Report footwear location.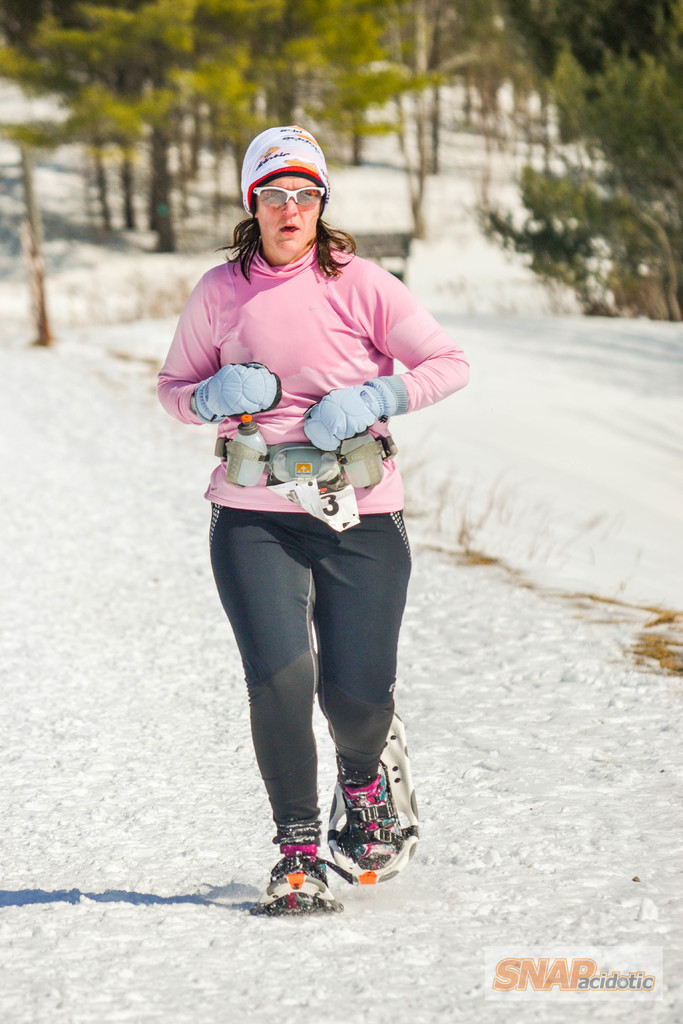
Report: [345,757,417,874].
